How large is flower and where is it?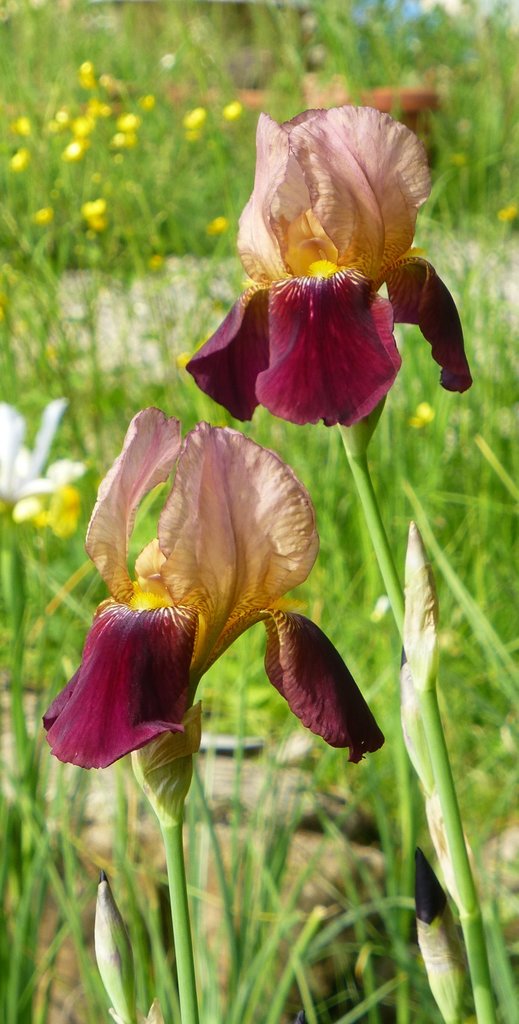
Bounding box: 0/404/90/535.
